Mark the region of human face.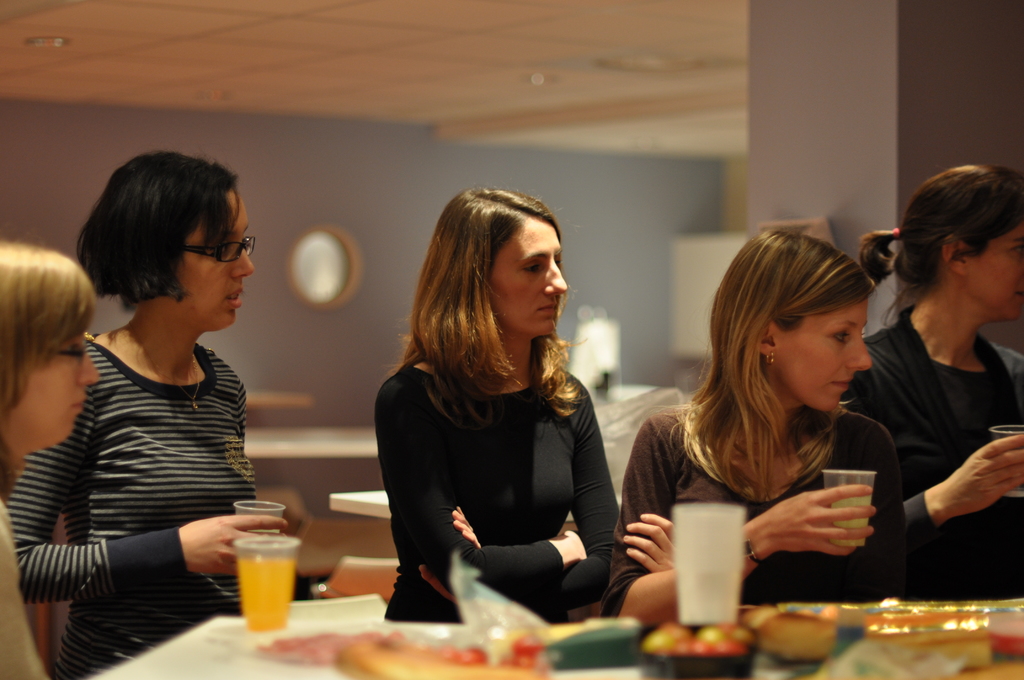
Region: 26:329:104:444.
